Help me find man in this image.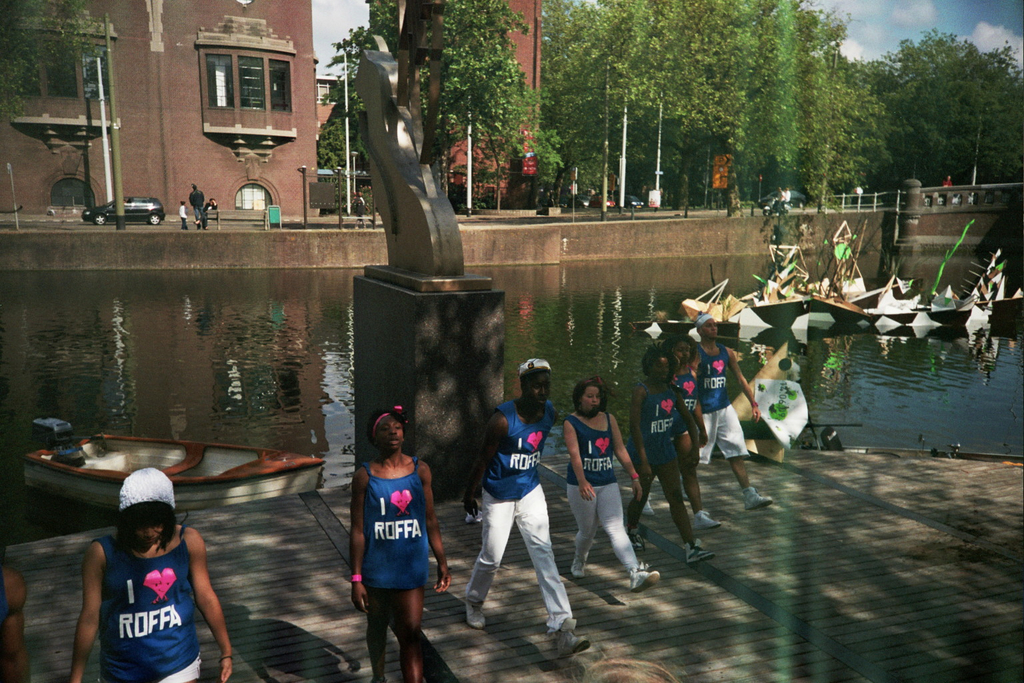
Found it: left=456, top=358, right=565, bottom=656.
